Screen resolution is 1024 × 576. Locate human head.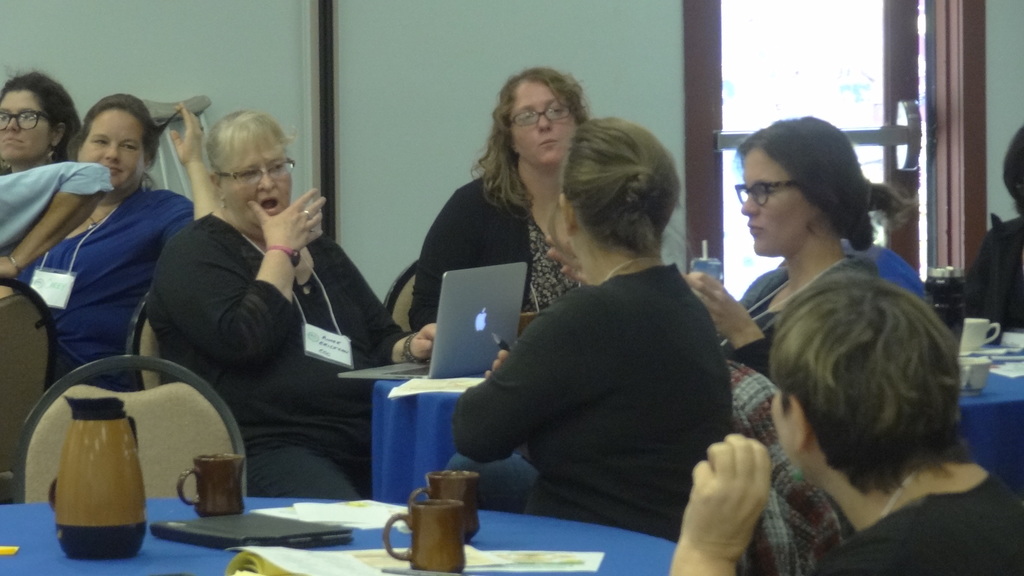
region(729, 115, 868, 260).
